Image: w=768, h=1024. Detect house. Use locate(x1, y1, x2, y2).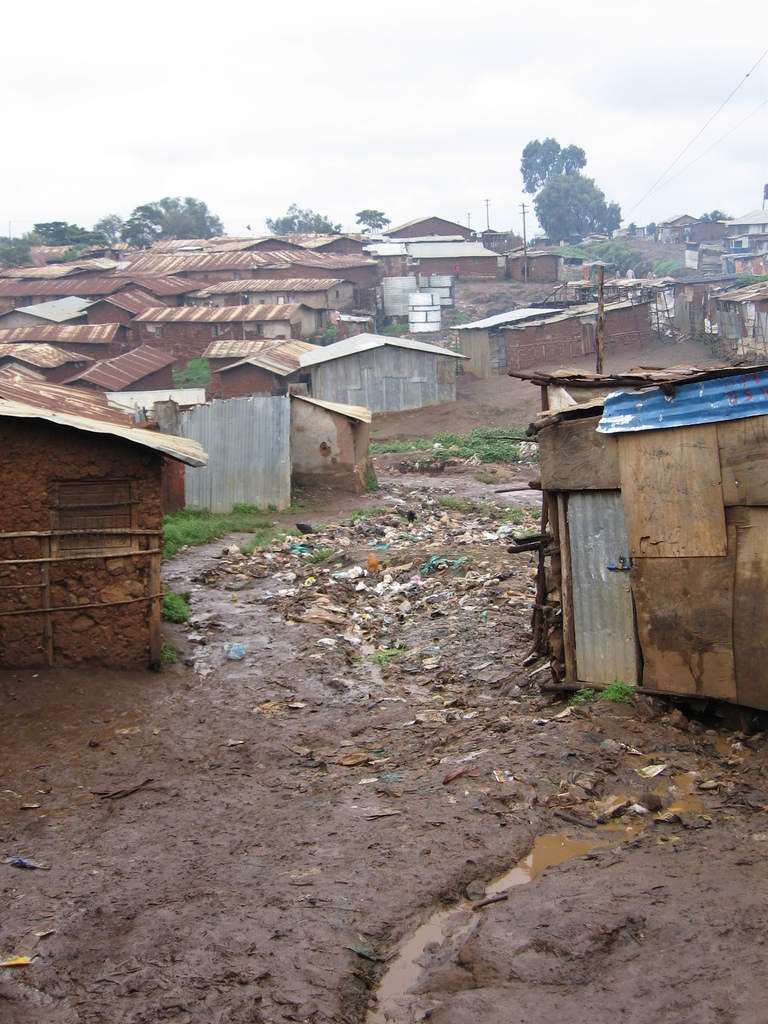
locate(525, 381, 767, 757).
